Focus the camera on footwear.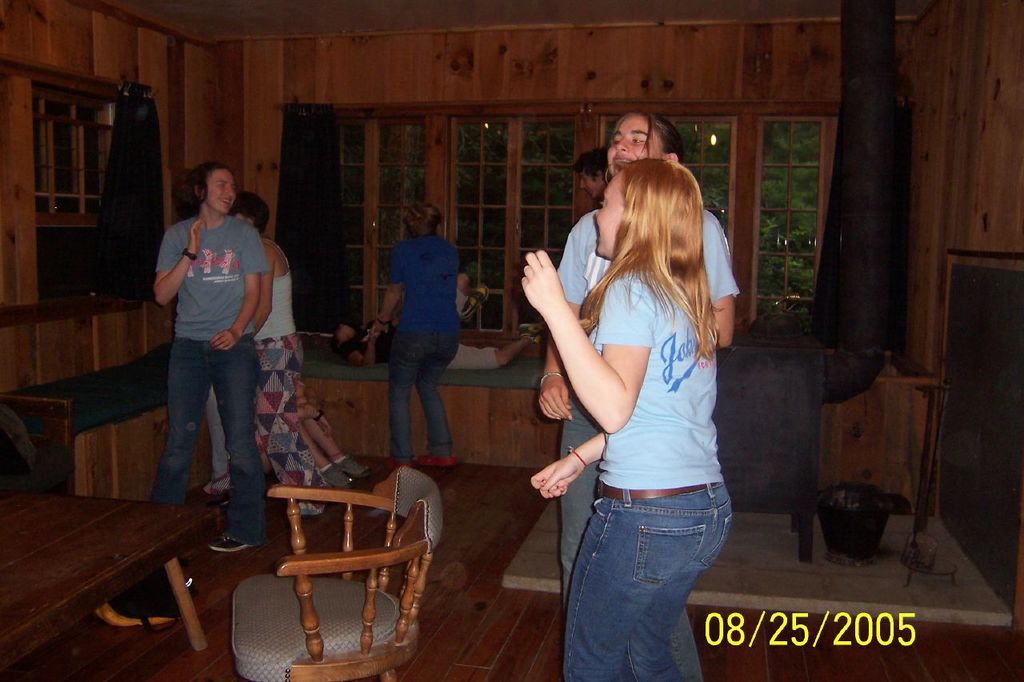
Focus region: [412, 450, 455, 466].
